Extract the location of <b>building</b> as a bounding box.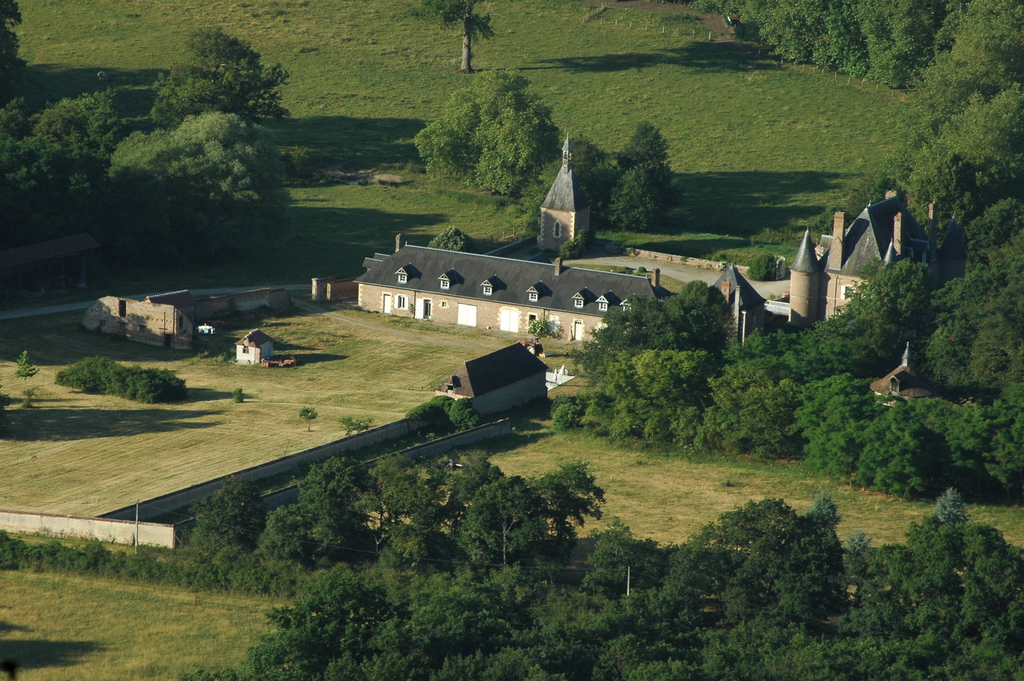
region(785, 190, 917, 329).
